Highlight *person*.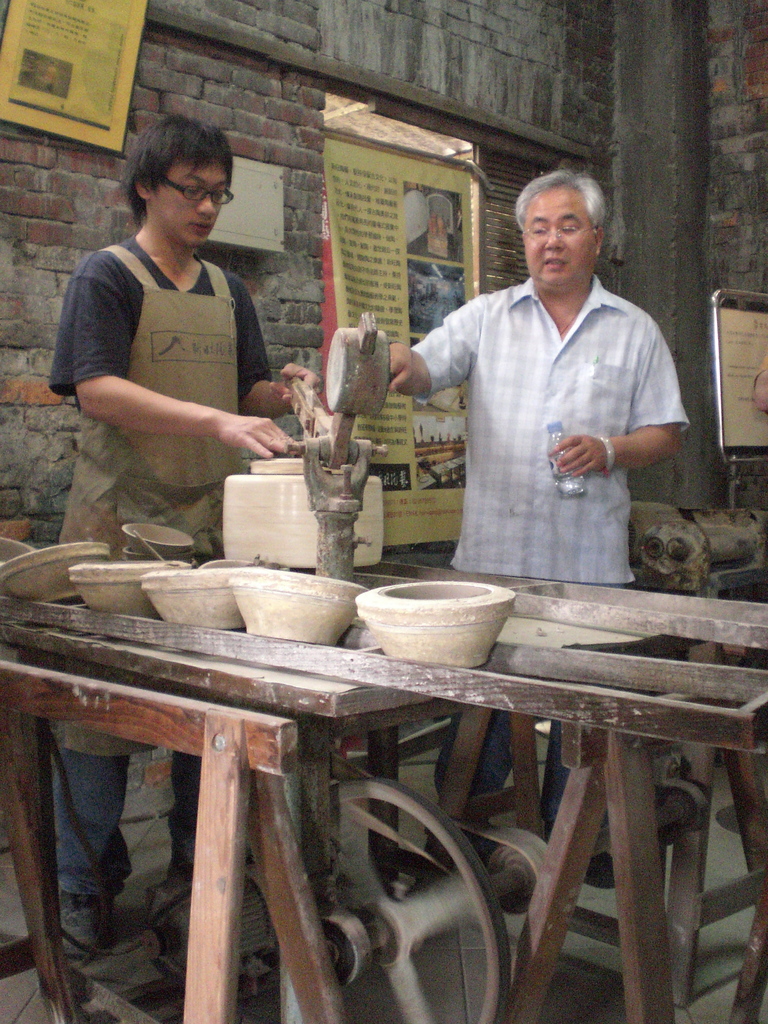
Highlighted region: 47:118:330:993.
